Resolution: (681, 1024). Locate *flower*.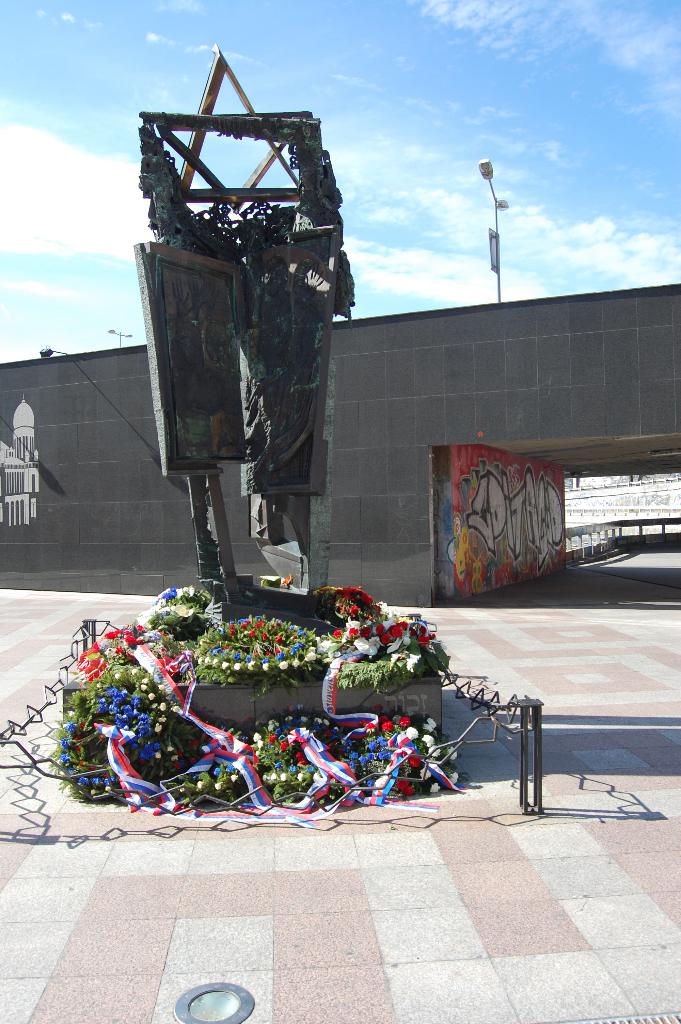
crop(130, 666, 142, 676).
